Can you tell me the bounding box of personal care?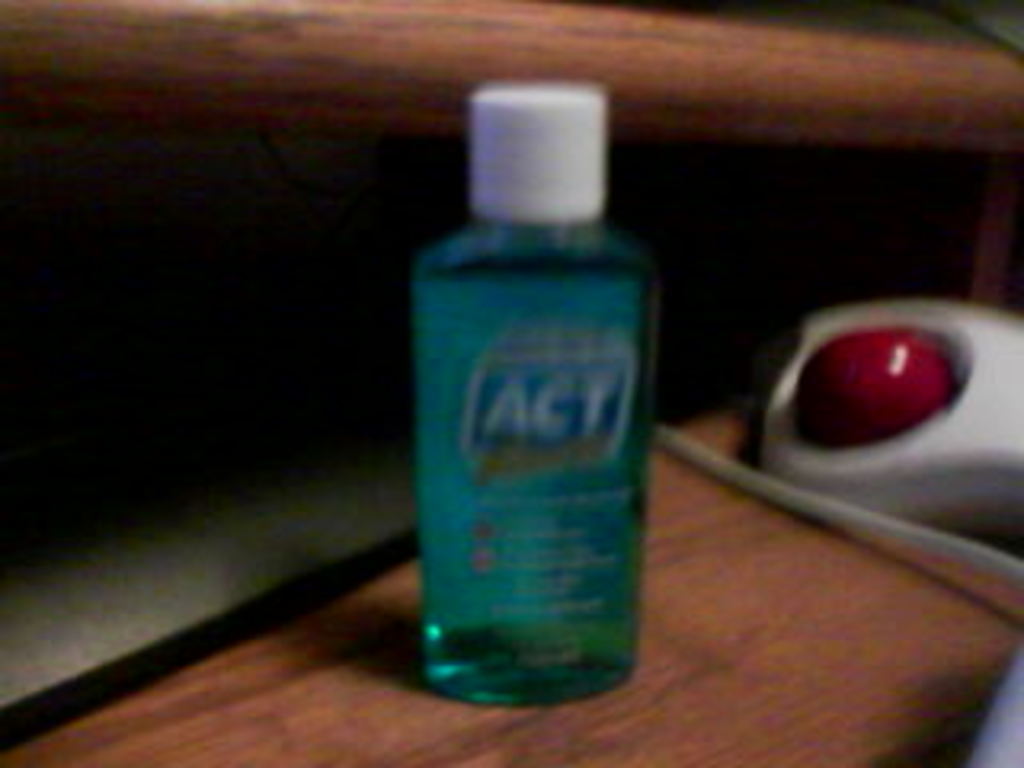
l=413, t=80, r=656, b=704.
